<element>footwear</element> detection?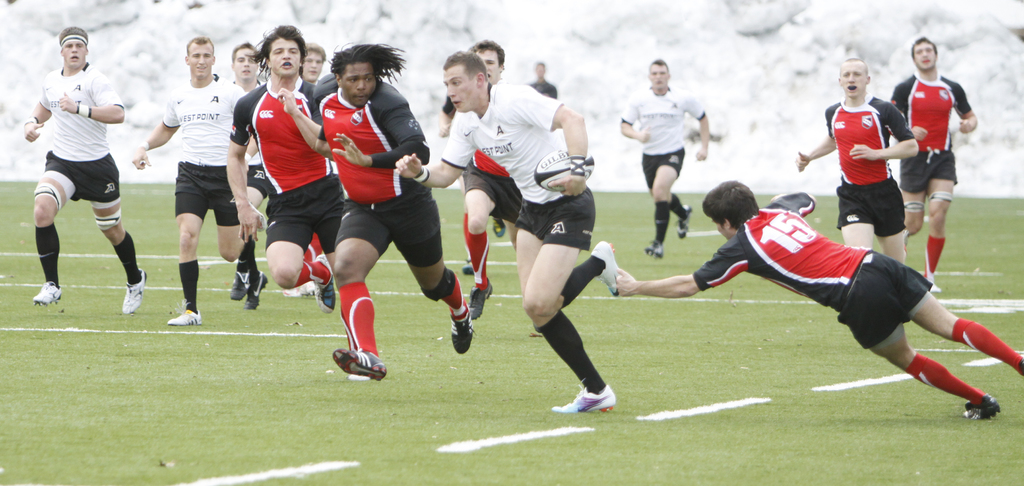
[316, 252, 334, 314]
